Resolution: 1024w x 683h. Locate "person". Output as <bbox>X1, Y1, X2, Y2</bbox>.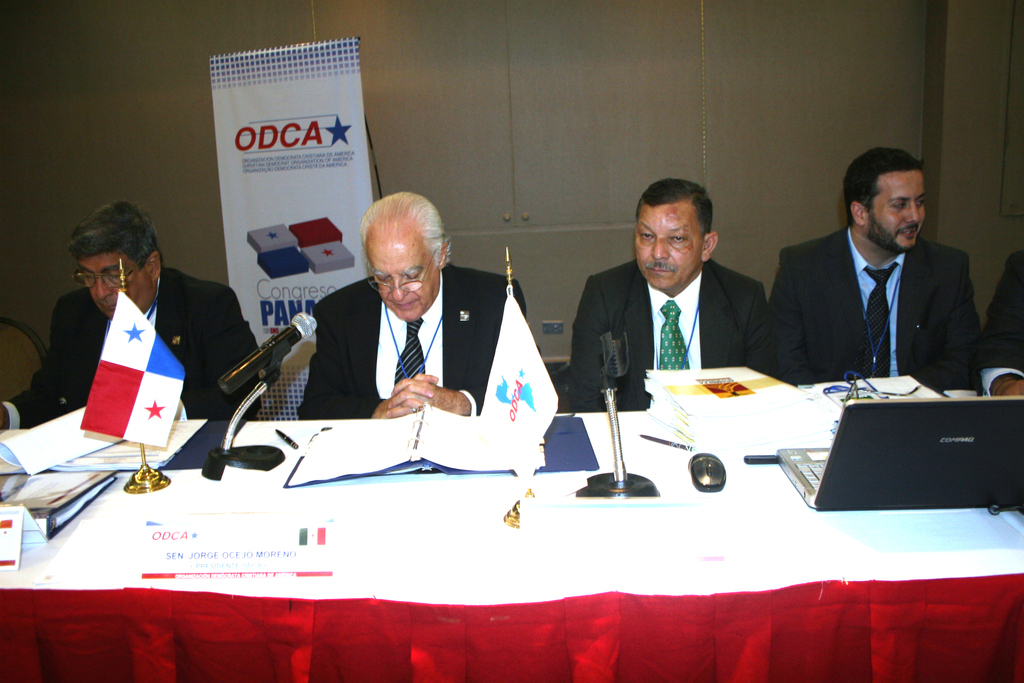
<bbox>0, 199, 262, 431</bbox>.
